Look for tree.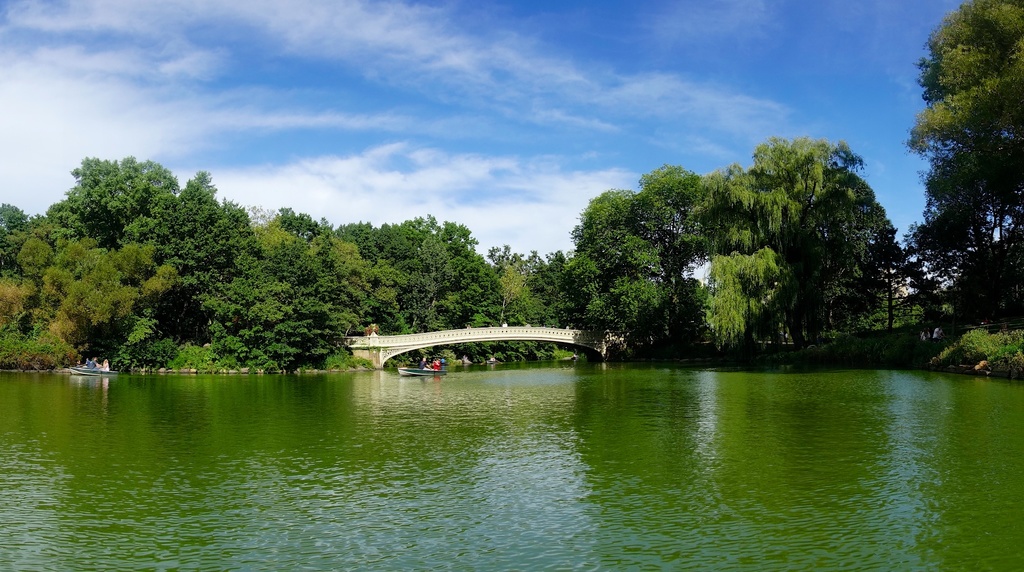
Found: [115,174,271,329].
